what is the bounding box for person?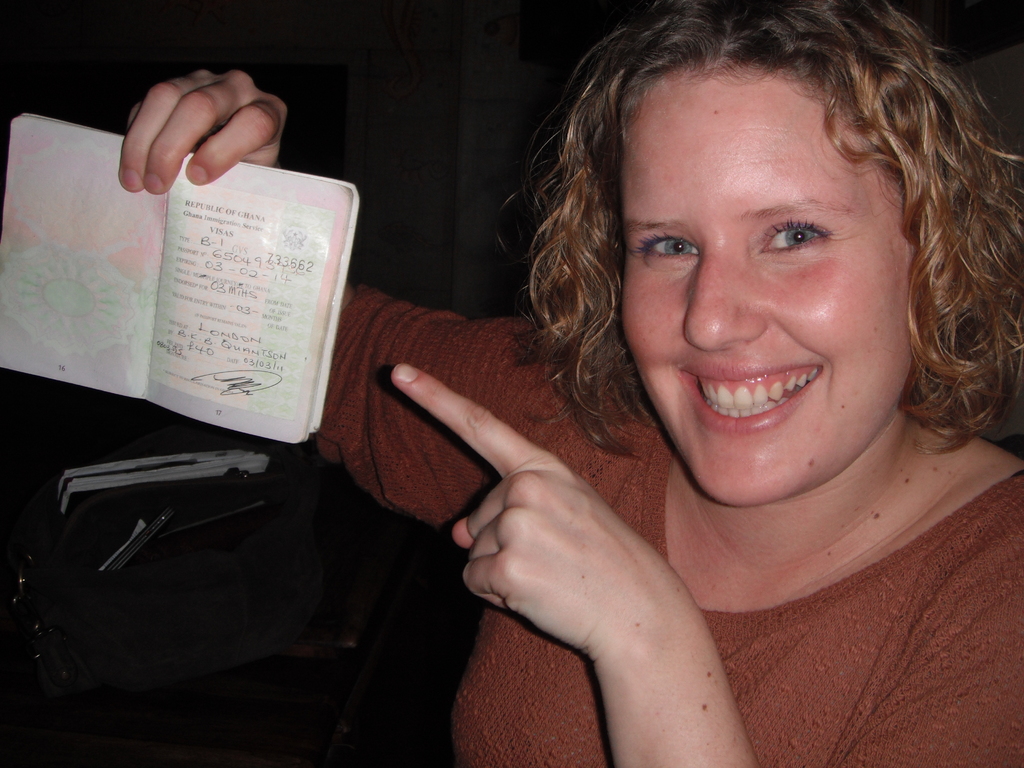
107:0:1023:767.
